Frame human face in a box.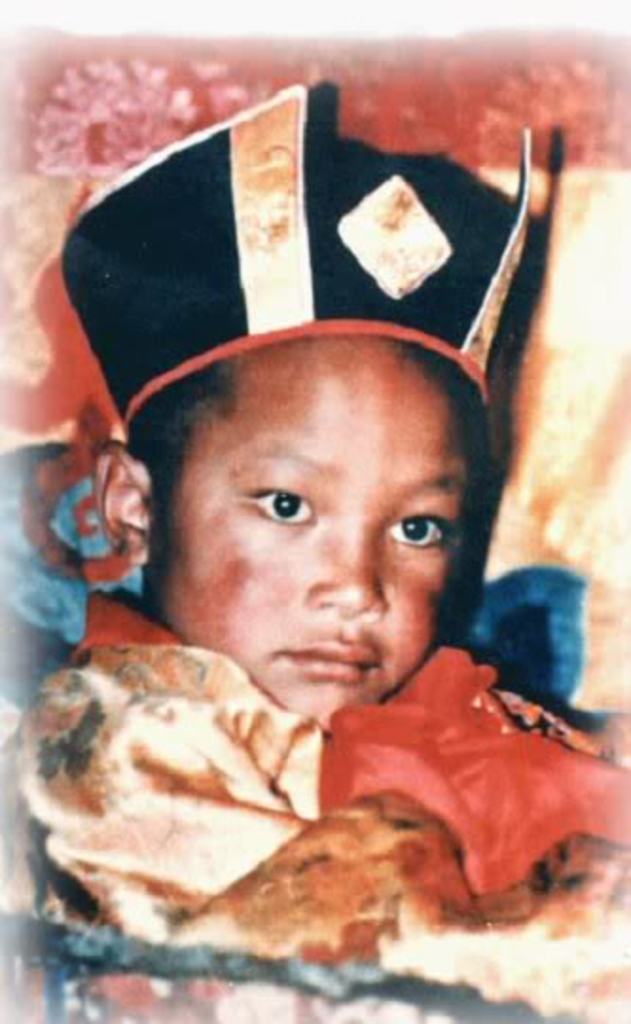
region(163, 334, 489, 722).
